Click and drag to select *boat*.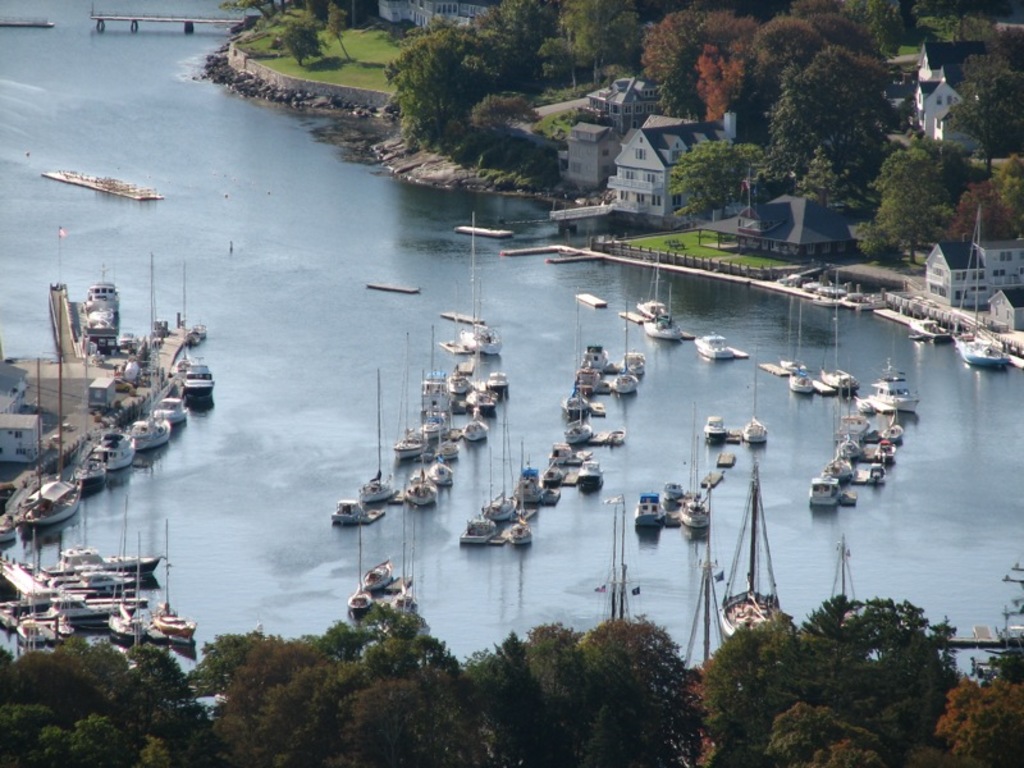
Selection: crop(141, 251, 178, 443).
